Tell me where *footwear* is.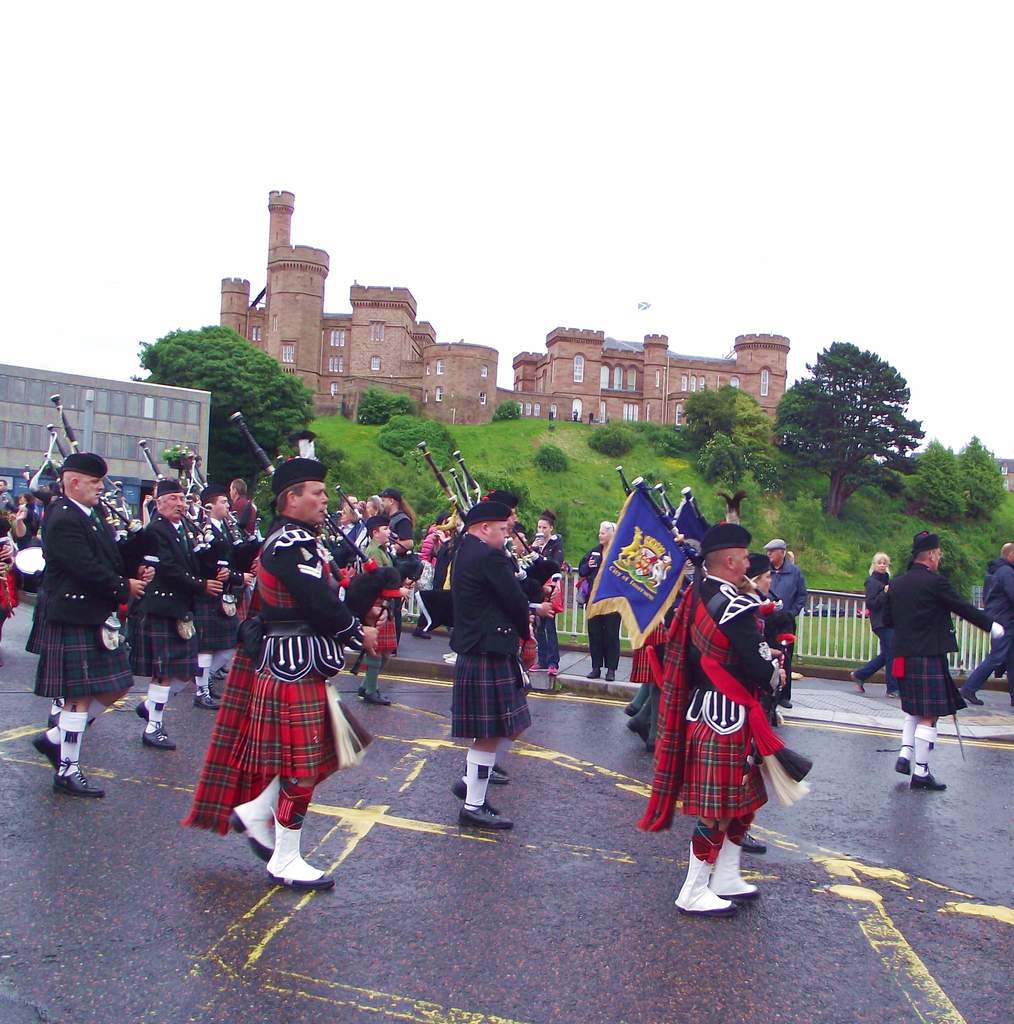
*footwear* is at bbox=[623, 701, 640, 717].
